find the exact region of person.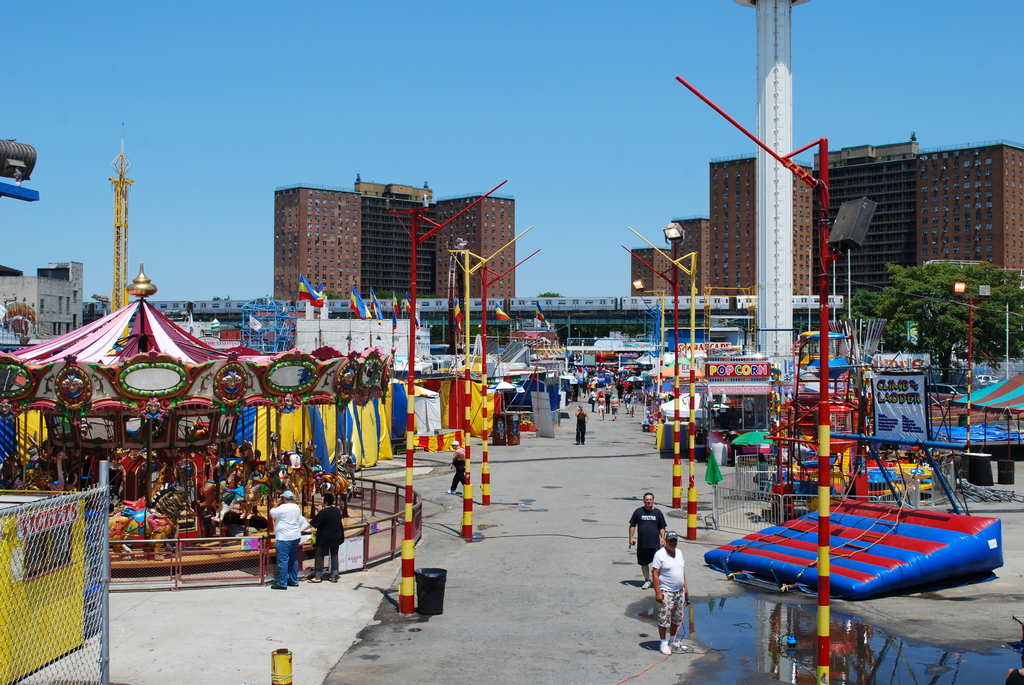
Exact region: 604 382 613 391.
